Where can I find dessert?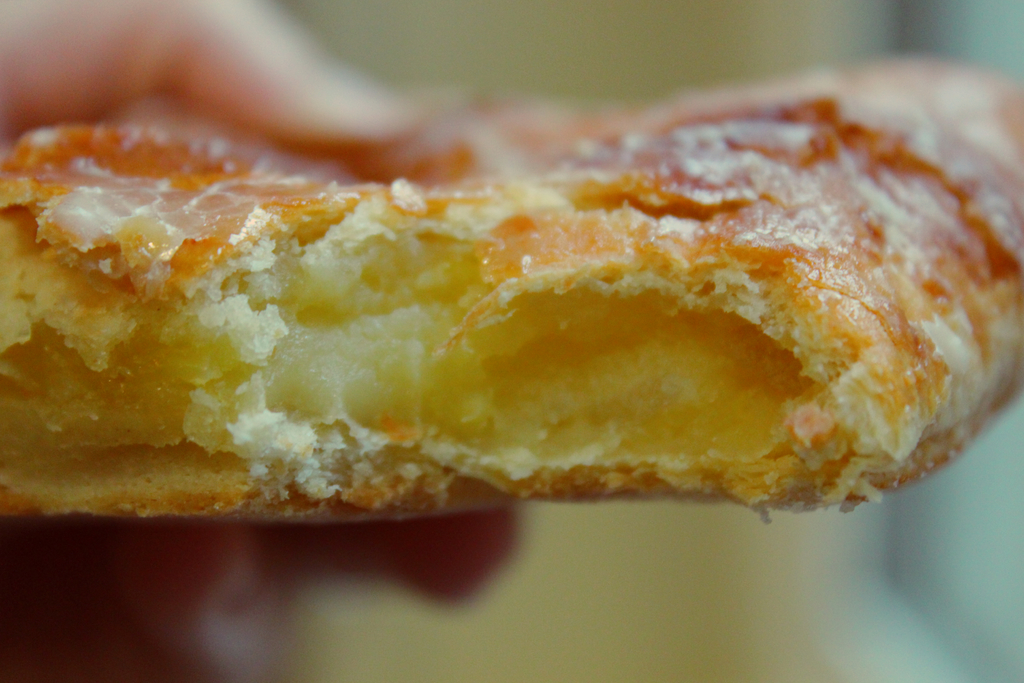
You can find it at BBox(24, 50, 1001, 550).
